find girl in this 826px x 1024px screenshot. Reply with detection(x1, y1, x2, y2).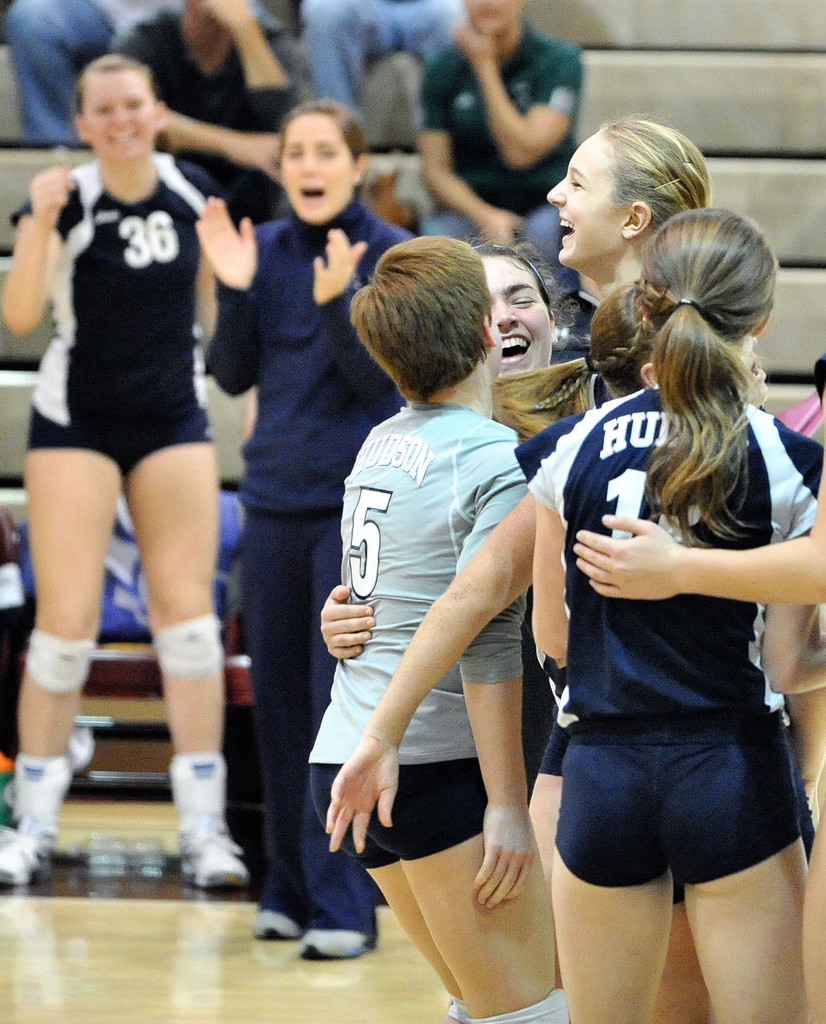
detection(544, 111, 717, 293).
